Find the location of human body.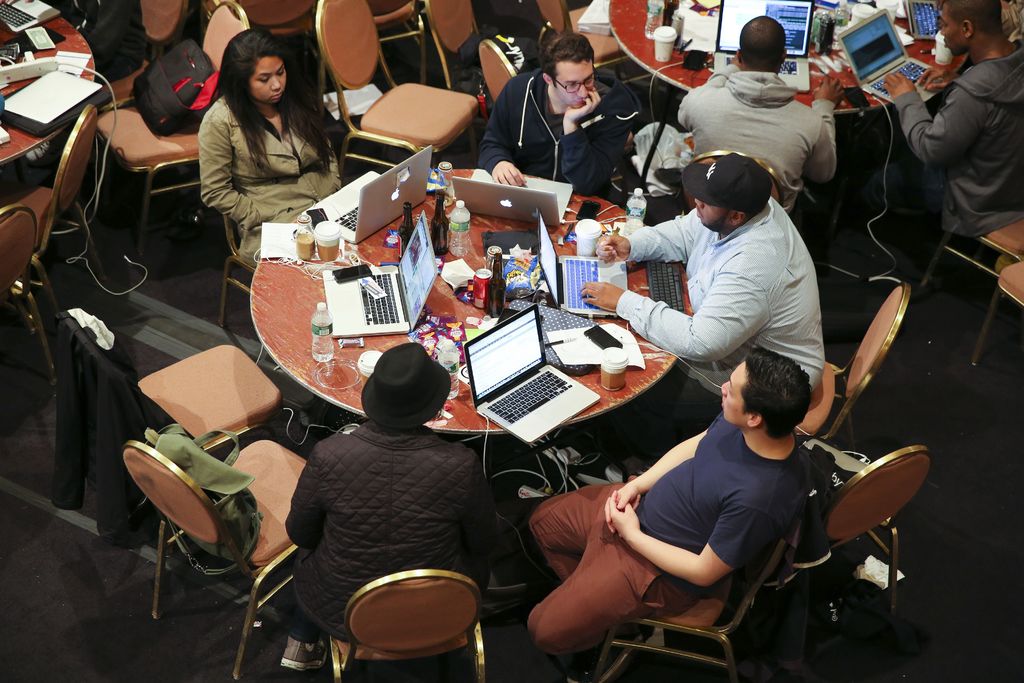
Location: <region>525, 349, 811, 660</region>.
